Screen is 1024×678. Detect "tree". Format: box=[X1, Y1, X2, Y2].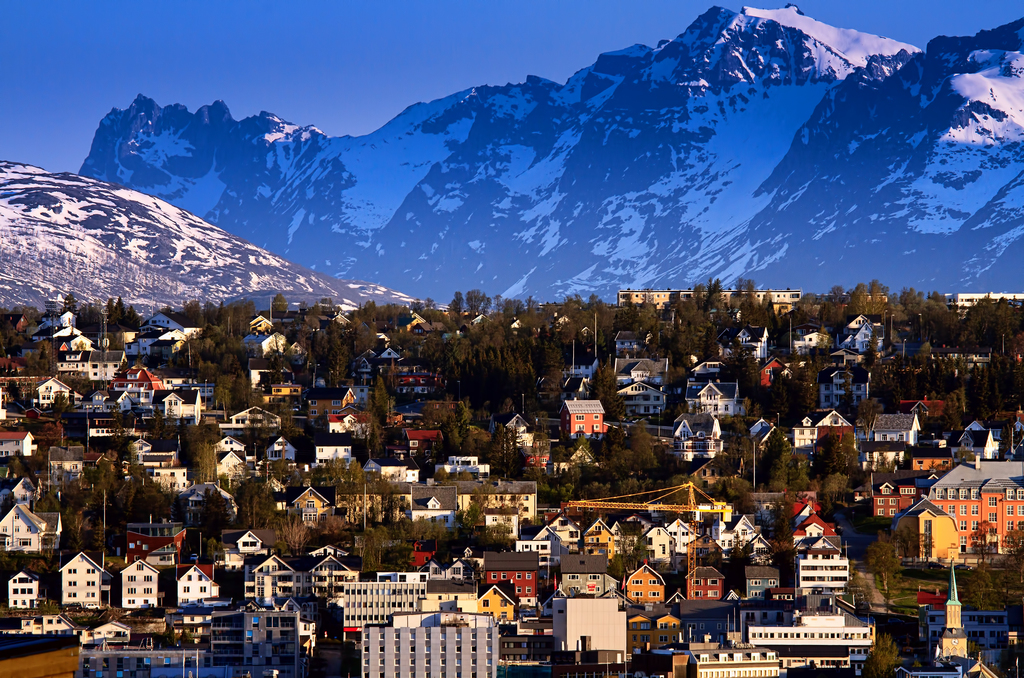
box=[422, 297, 433, 315].
